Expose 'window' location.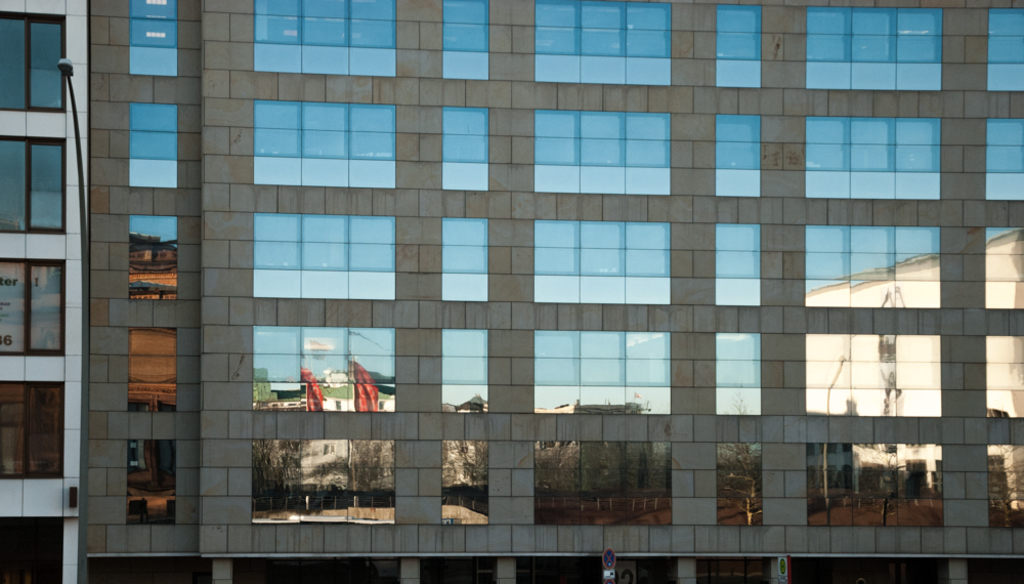
Exposed at [x1=983, y1=6, x2=1023, y2=92].
